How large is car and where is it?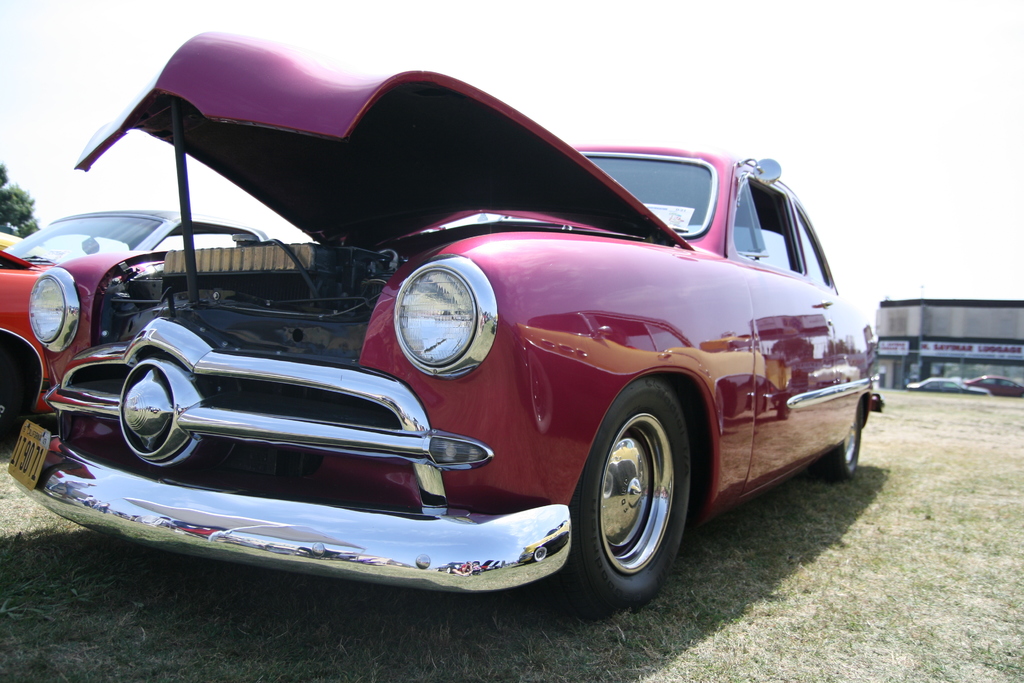
Bounding box: BBox(904, 373, 987, 392).
